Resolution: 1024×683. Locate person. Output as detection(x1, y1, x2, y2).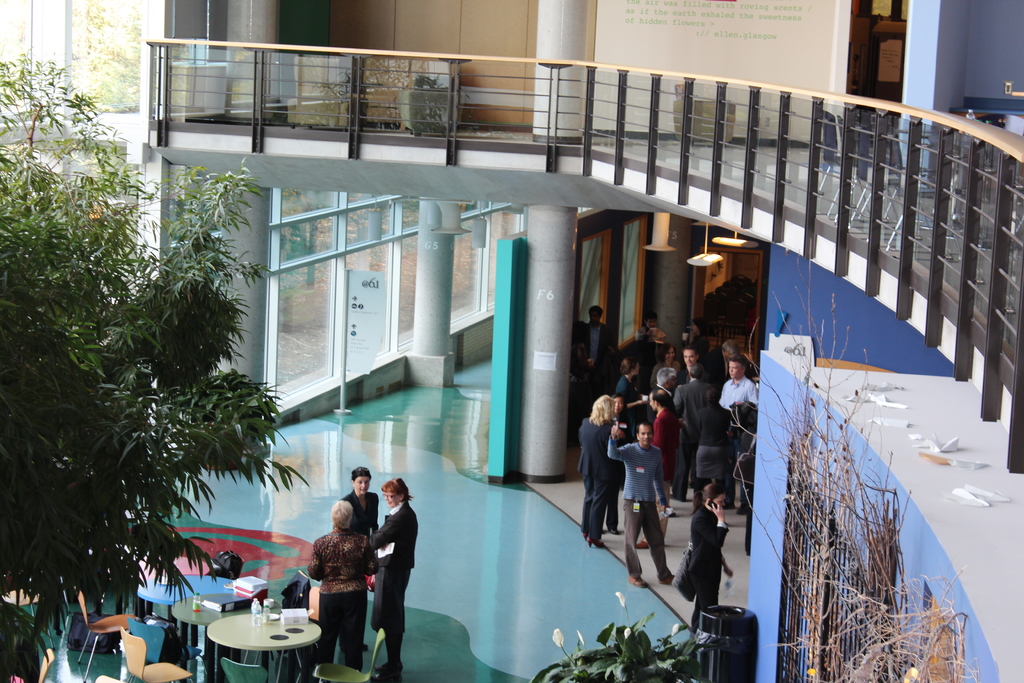
detection(304, 502, 378, 668).
